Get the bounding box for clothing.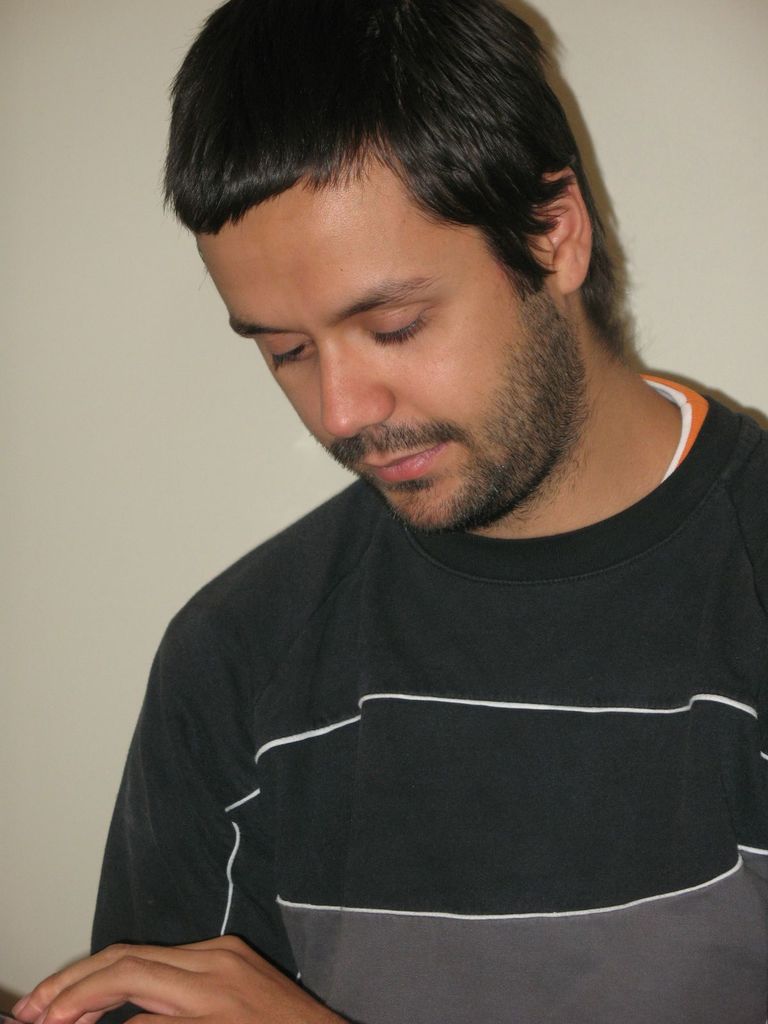
box(85, 500, 767, 980).
